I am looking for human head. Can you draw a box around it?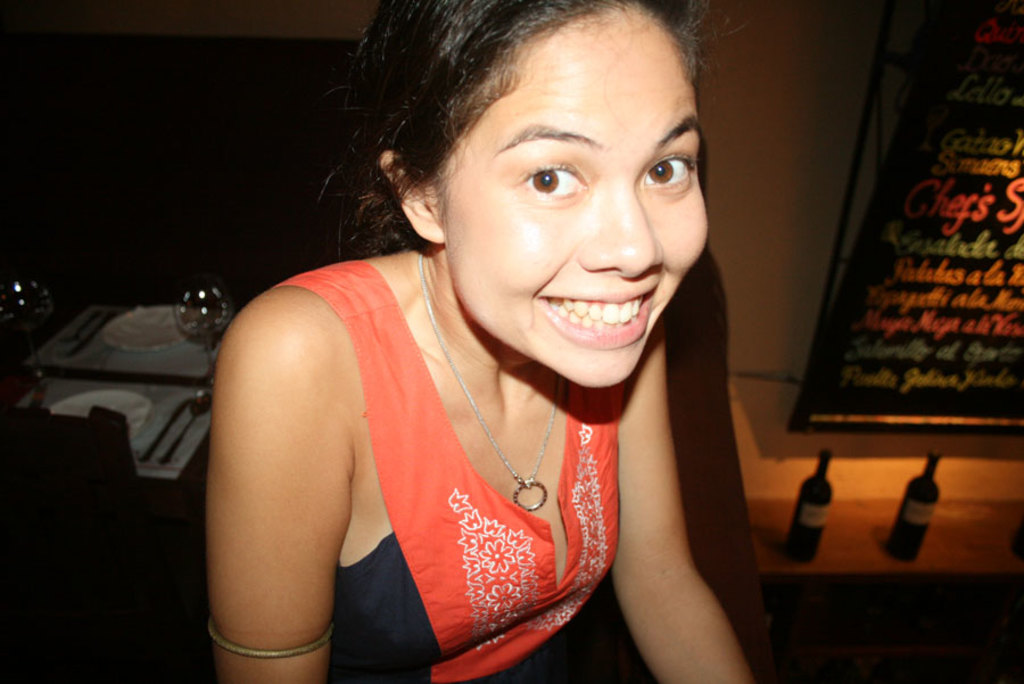
Sure, the bounding box is BBox(317, 0, 749, 311).
